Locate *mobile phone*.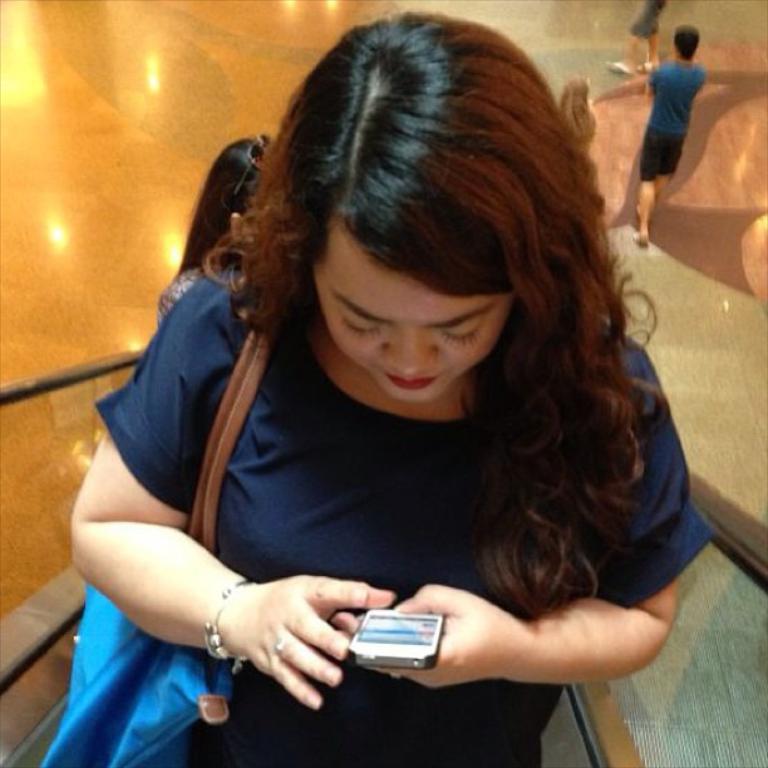
Bounding box: {"x1": 321, "y1": 595, "x2": 442, "y2": 654}.
